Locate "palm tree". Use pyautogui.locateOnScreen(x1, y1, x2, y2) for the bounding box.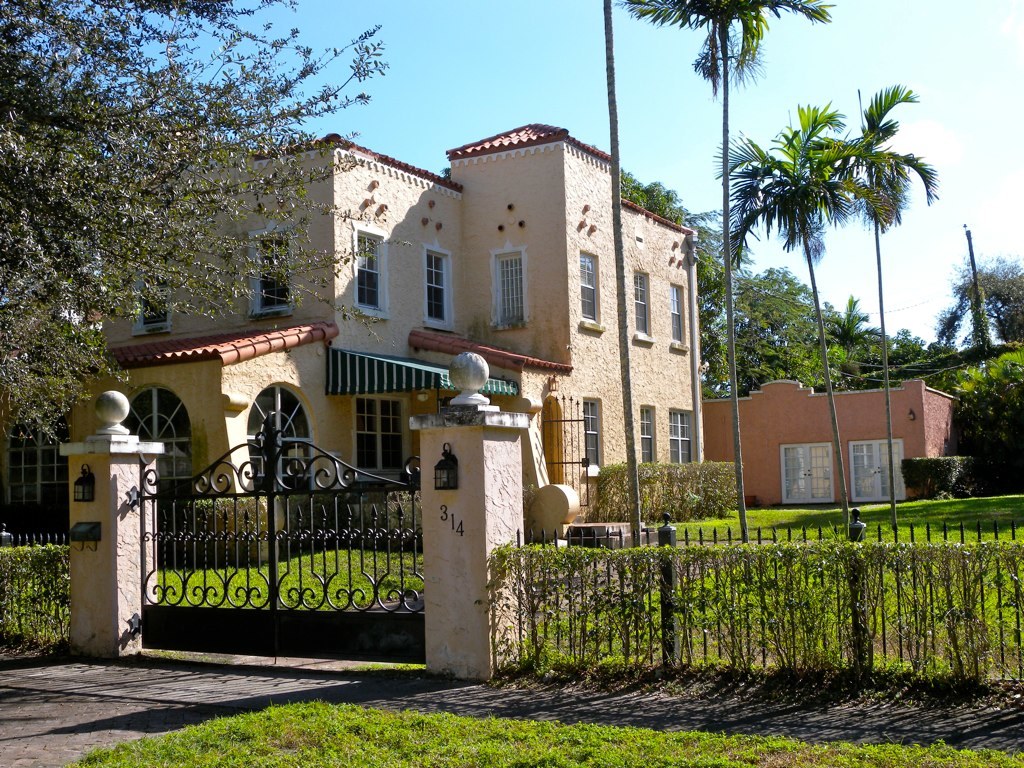
pyautogui.locateOnScreen(816, 309, 873, 438).
